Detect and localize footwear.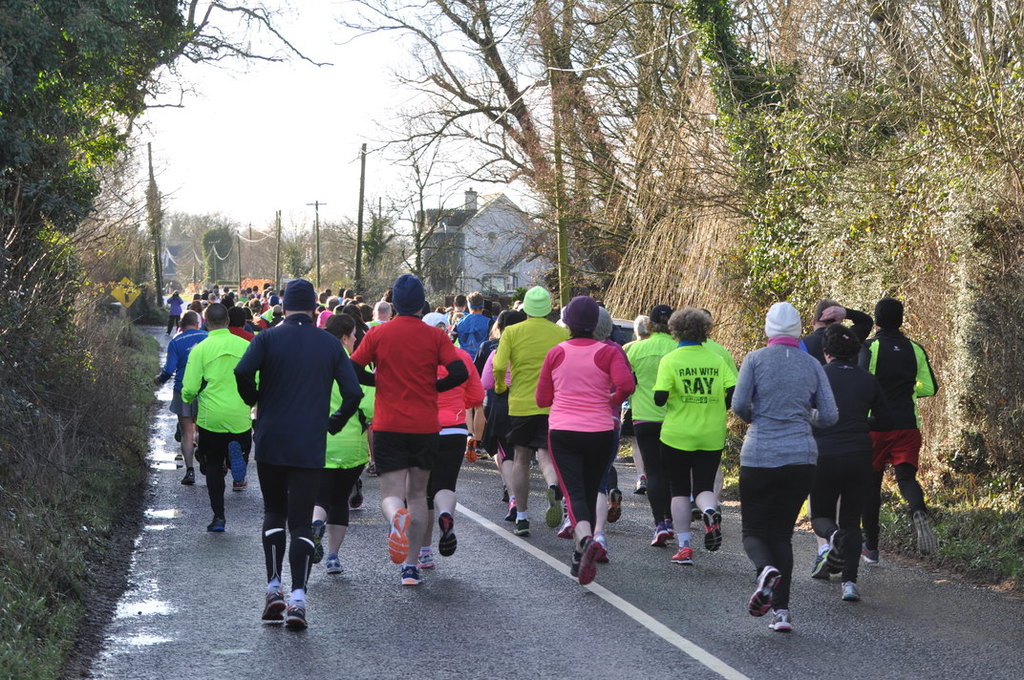
Localized at (829,534,846,575).
